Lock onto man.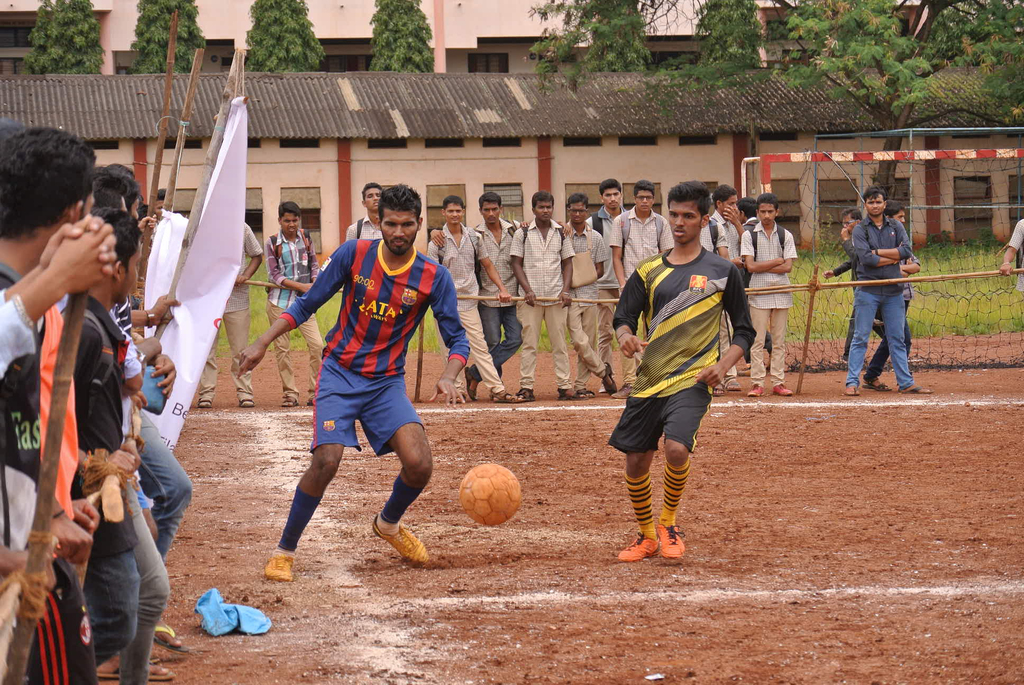
Locked: l=609, t=180, r=760, b=568.
